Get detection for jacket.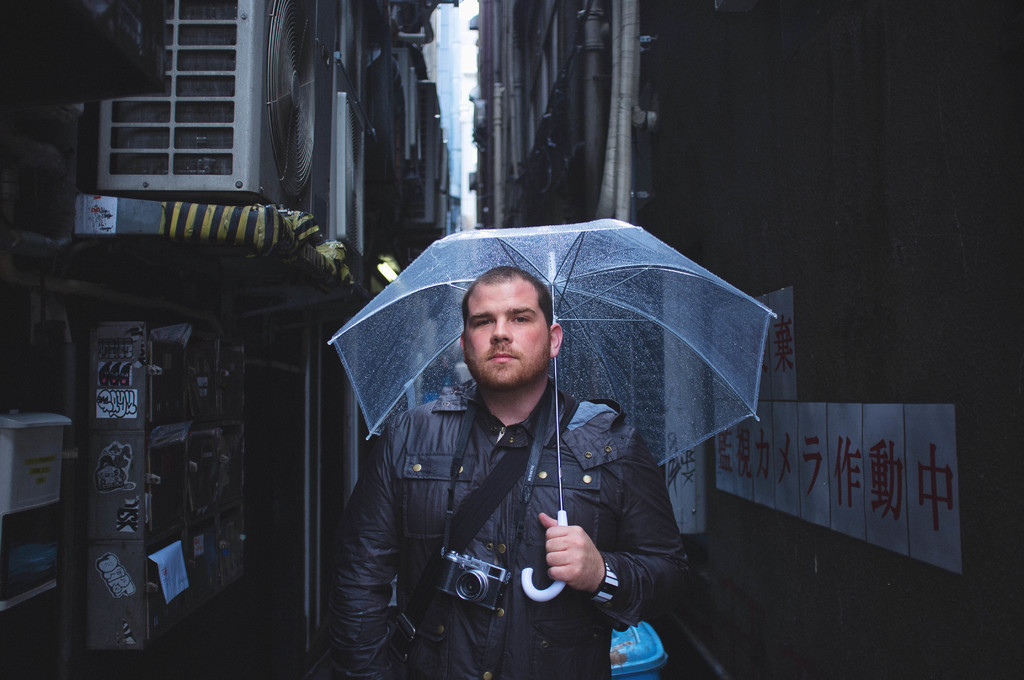
Detection: region(333, 383, 690, 679).
